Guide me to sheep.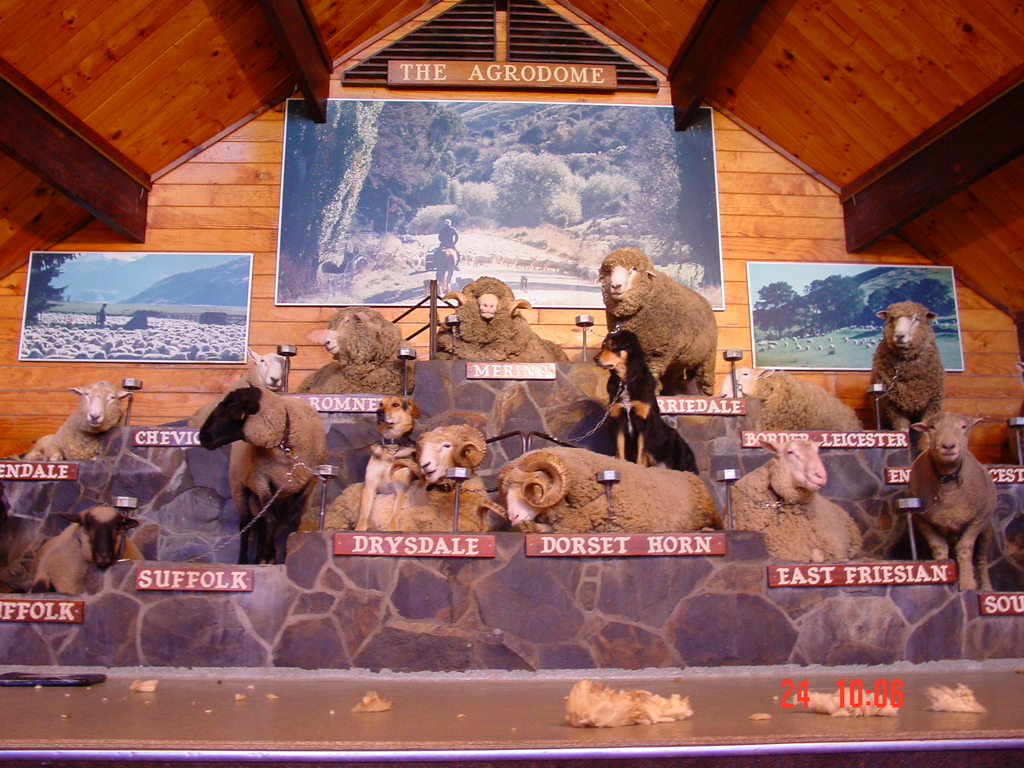
Guidance: x1=436 y1=278 x2=568 y2=367.
